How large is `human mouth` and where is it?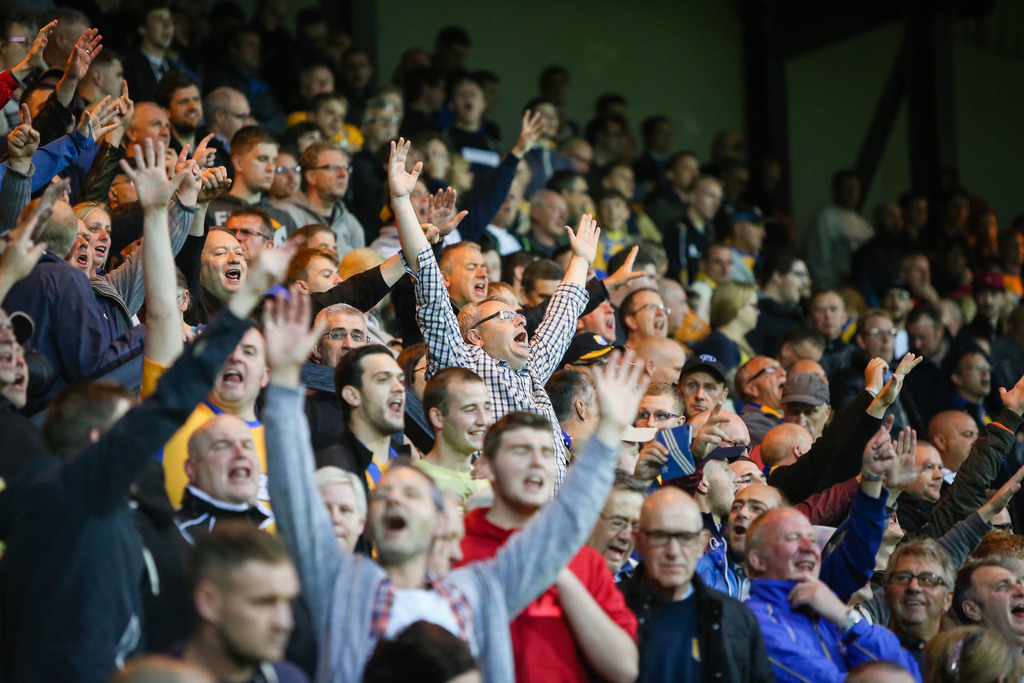
Bounding box: pyautogui.locateOnScreen(898, 595, 925, 607).
